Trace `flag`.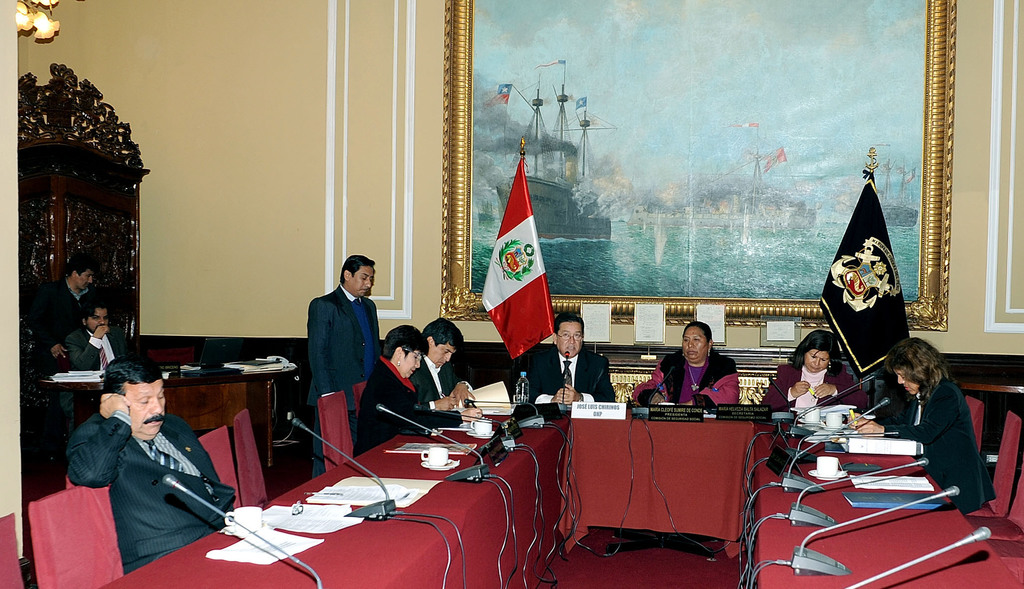
Traced to box(481, 158, 557, 360).
